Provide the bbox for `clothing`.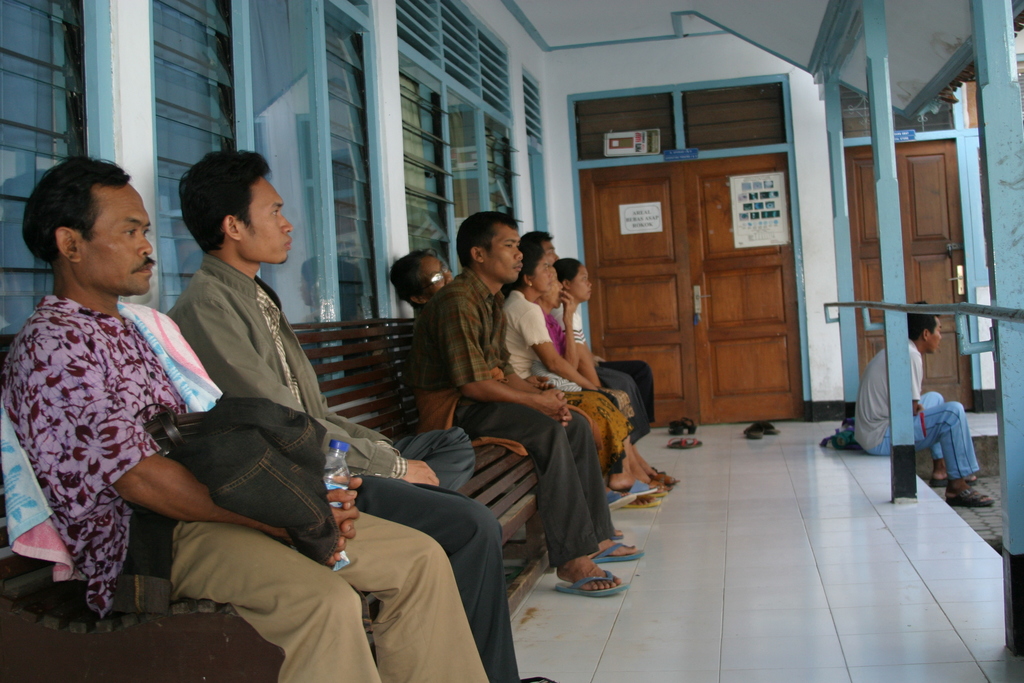
<bbox>527, 312, 582, 391</bbox>.
